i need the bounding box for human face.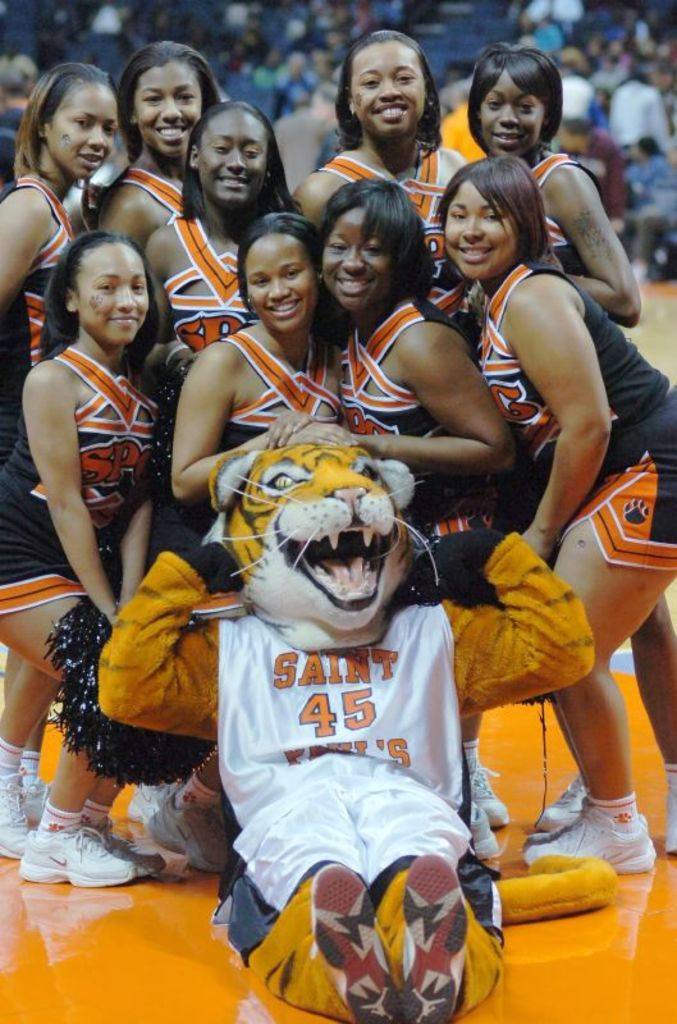
Here it is: box=[81, 243, 151, 343].
